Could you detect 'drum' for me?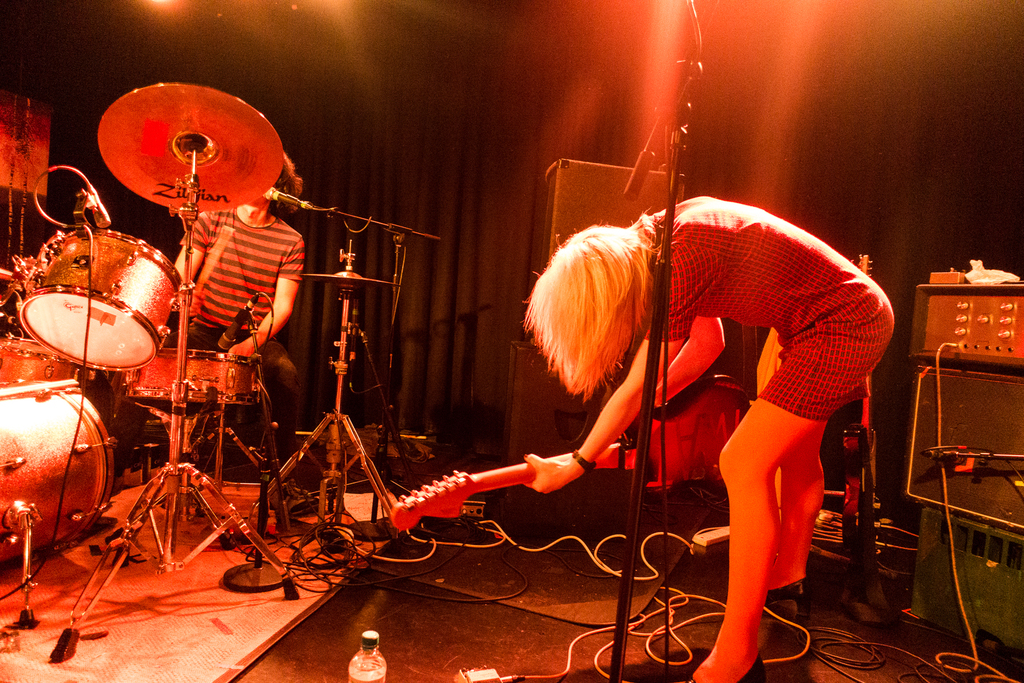
Detection result: [x1=0, y1=182, x2=168, y2=368].
